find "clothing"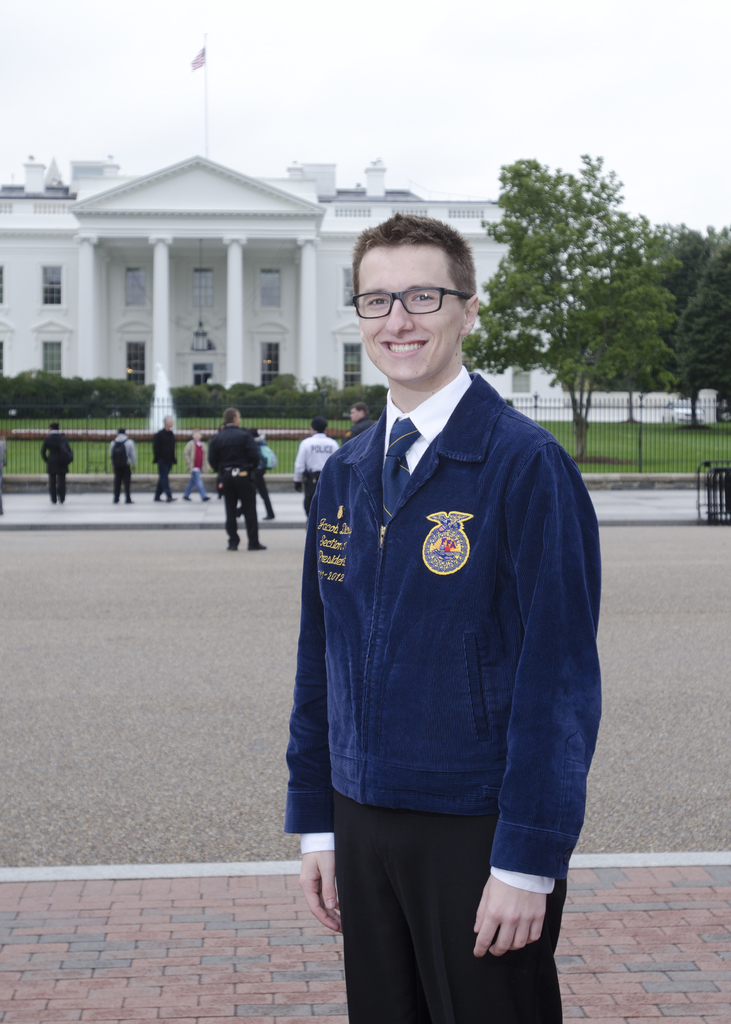
l=108, t=437, r=143, b=496
